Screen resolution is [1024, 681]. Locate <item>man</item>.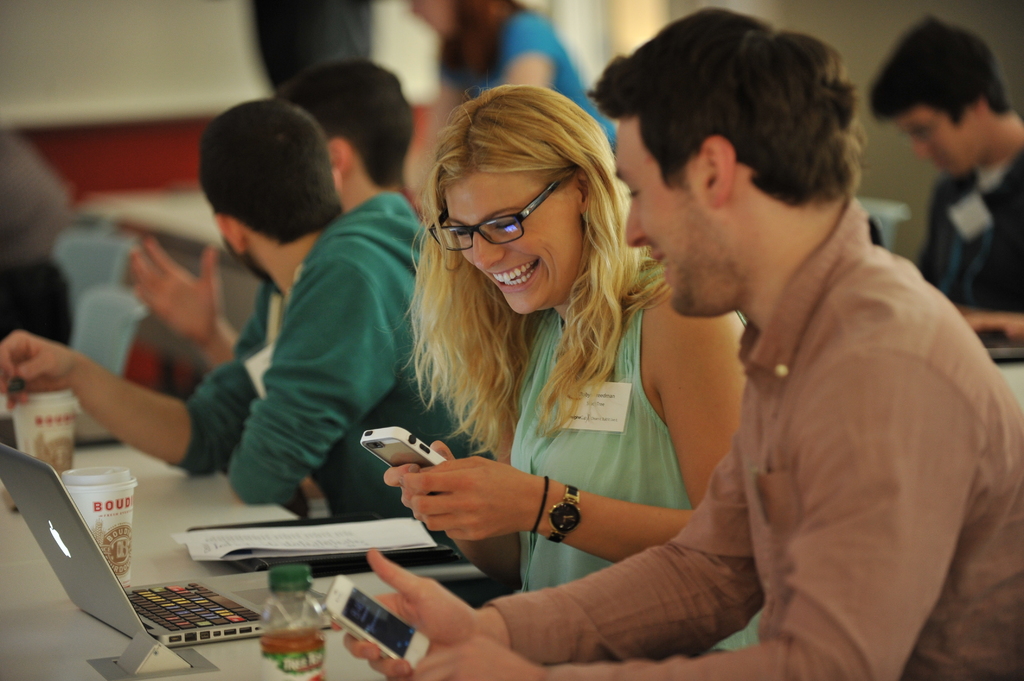
rect(0, 104, 490, 580).
